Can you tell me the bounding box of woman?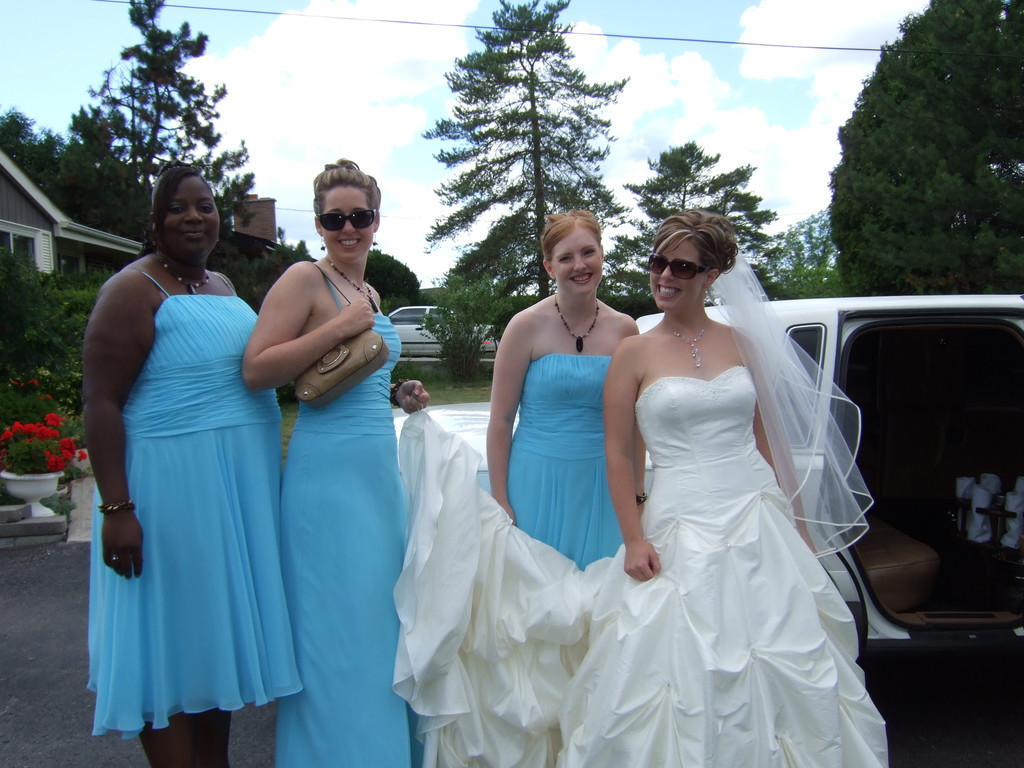
x1=393 y1=207 x2=901 y2=767.
